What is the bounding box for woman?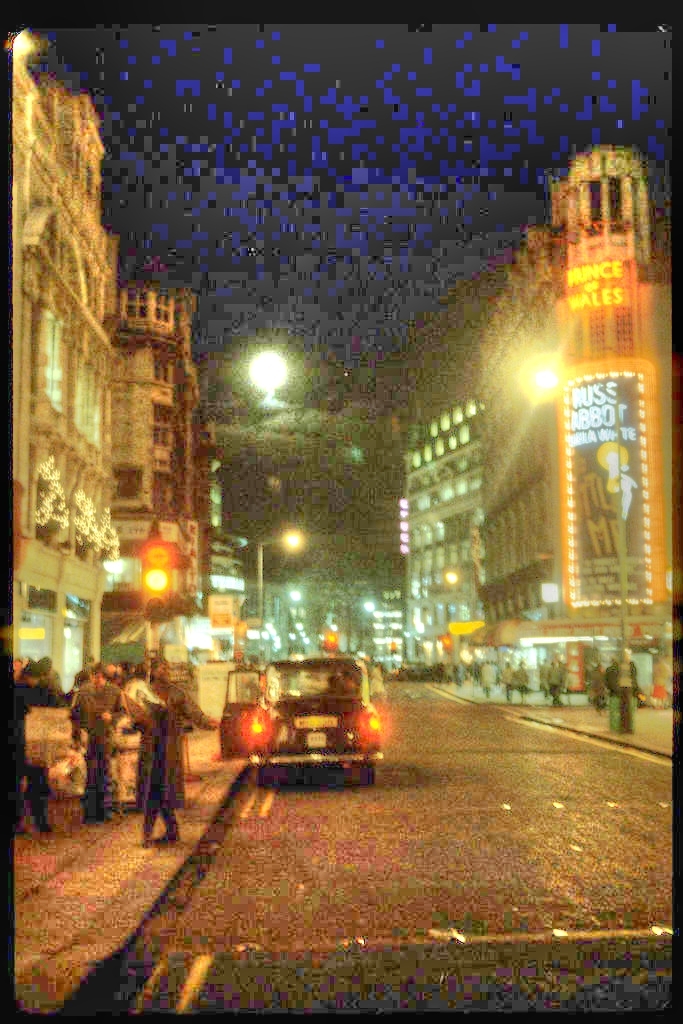
108/653/220/845.
